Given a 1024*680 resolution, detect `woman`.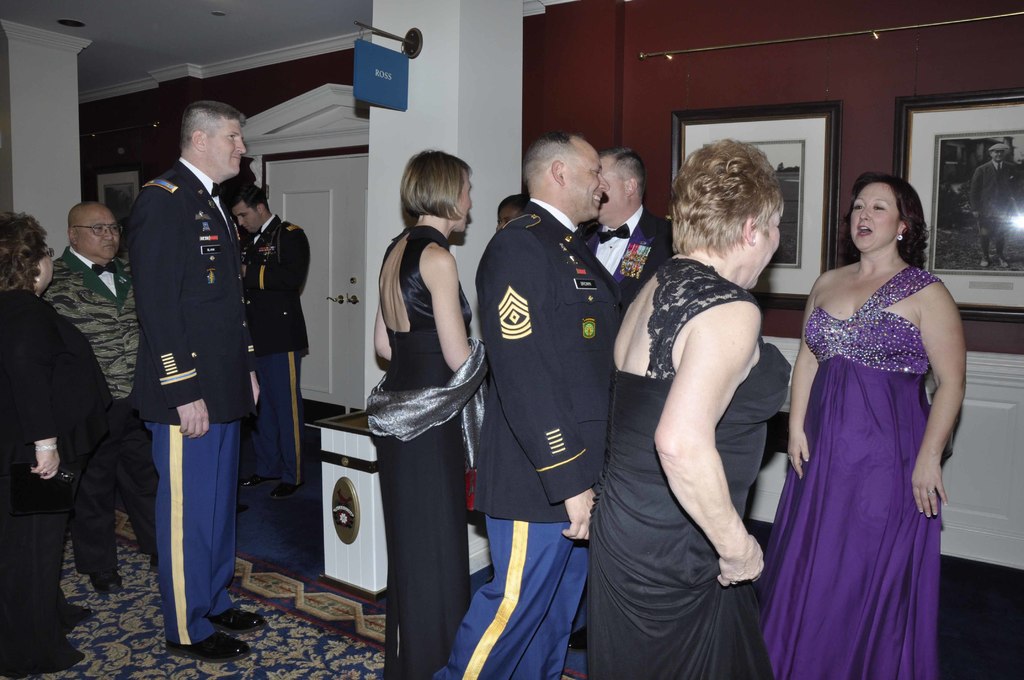
pyautogui.locateOnScreen(764, 117, 963, 679).
